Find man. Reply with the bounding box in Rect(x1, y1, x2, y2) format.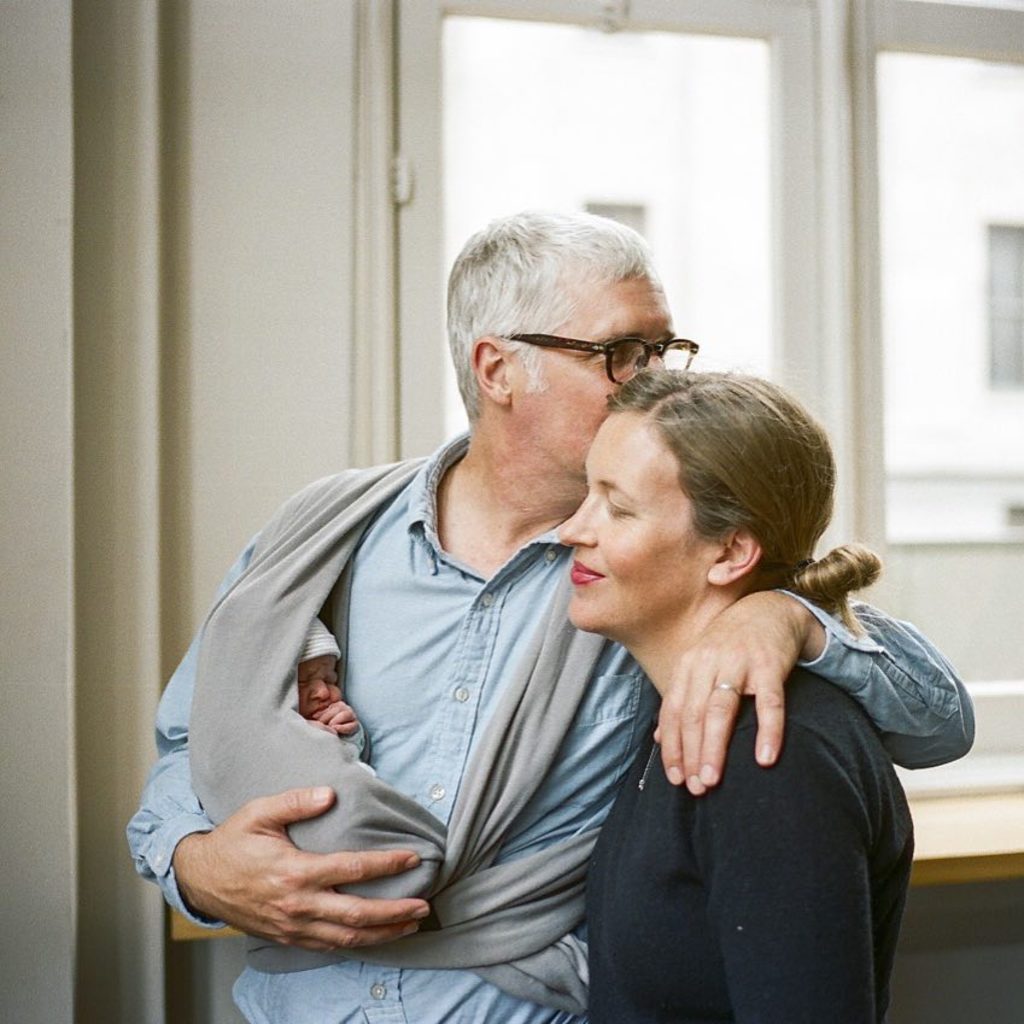
Rect(131, 151, 803, 996).
